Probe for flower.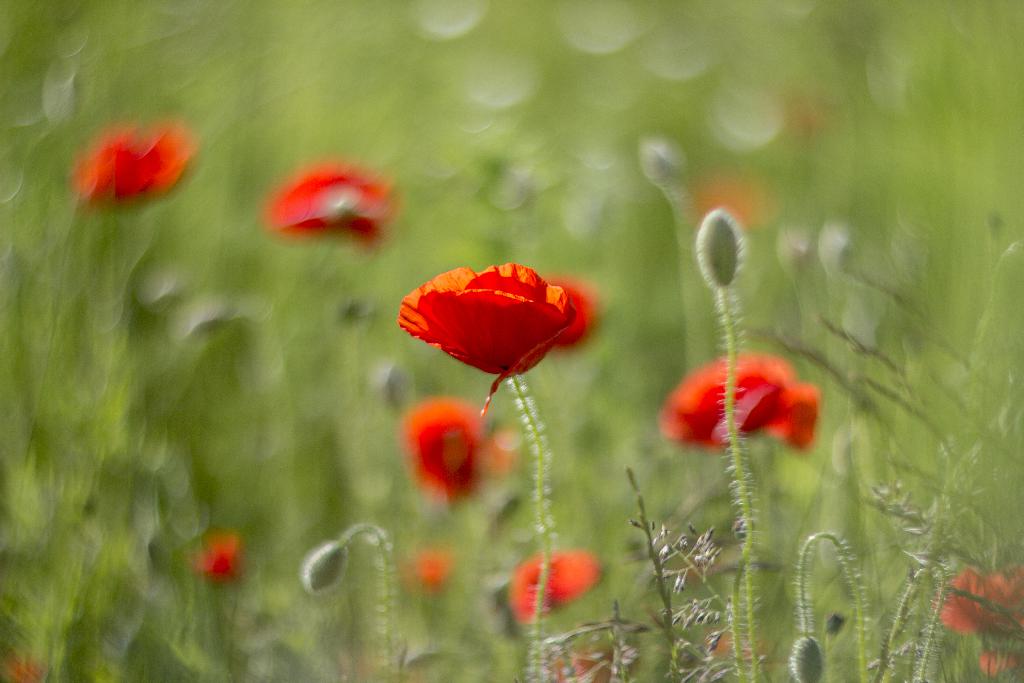
Probe result: [660,348,819,450].
